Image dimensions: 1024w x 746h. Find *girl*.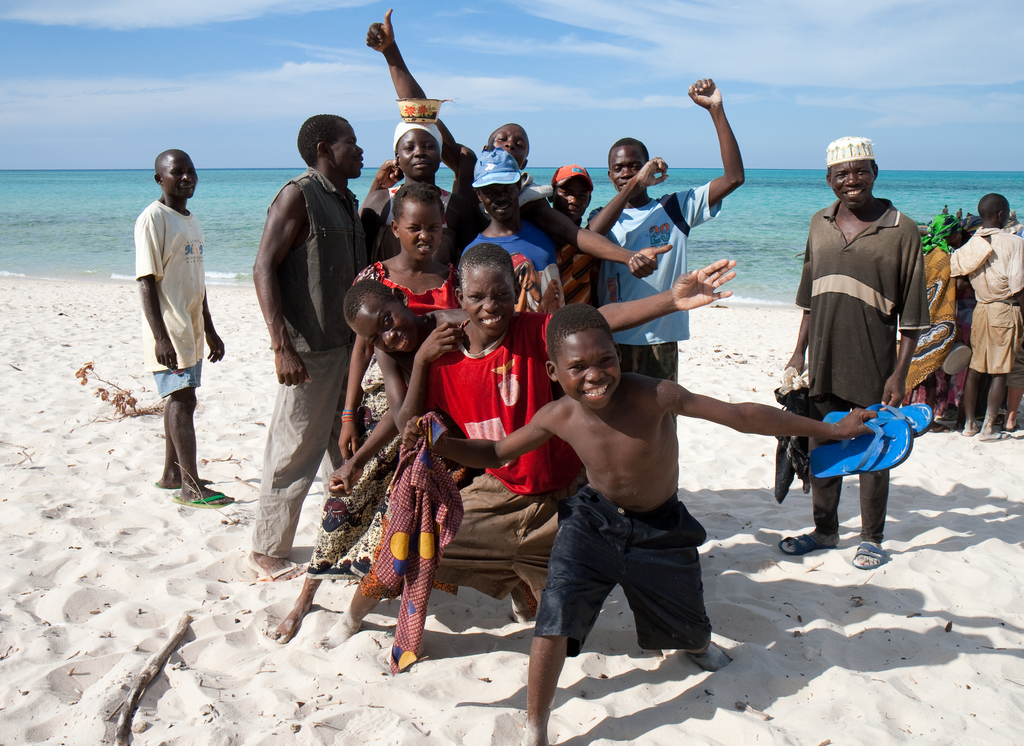
pyautogui.locateOnScreen(255, 185, 471, 644).
